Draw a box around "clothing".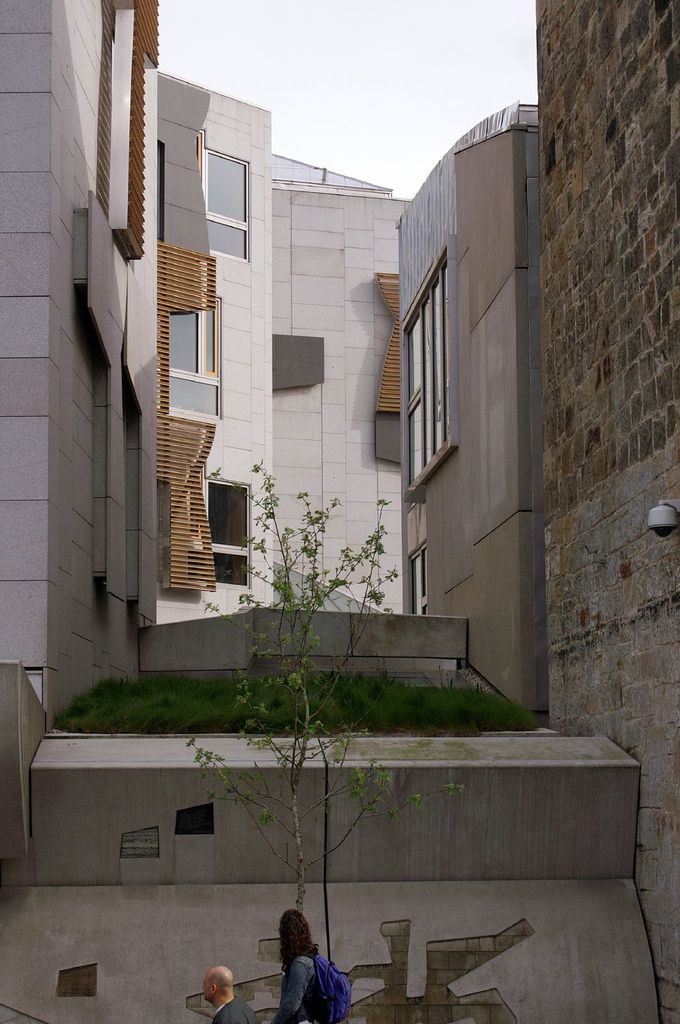
214,996,255,1023.
